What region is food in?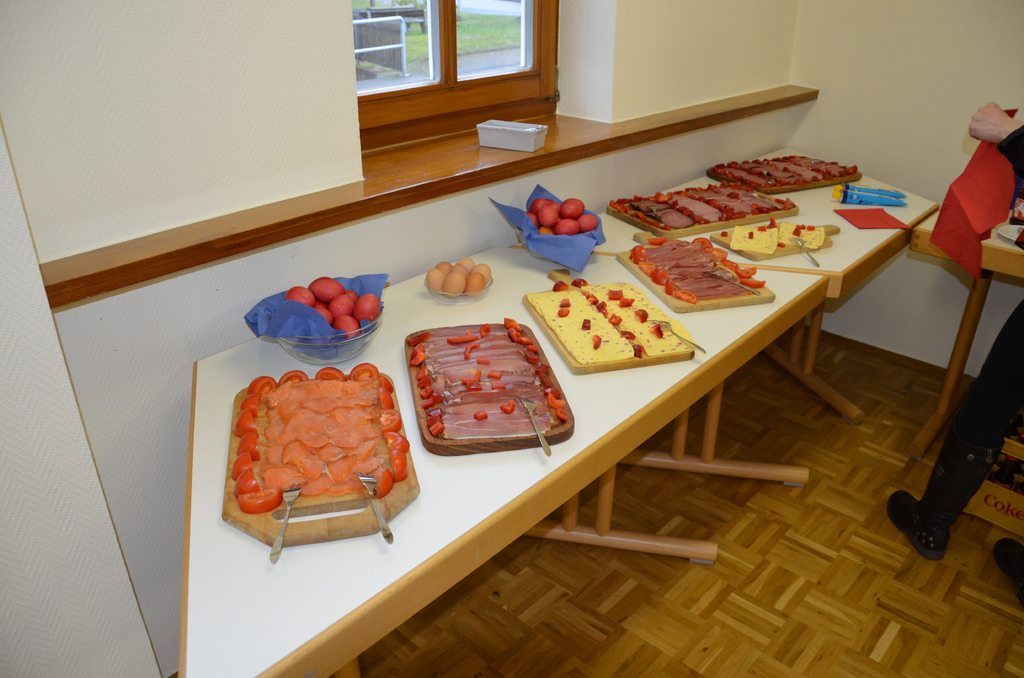
bbox=(440, 270, 466, 296).
